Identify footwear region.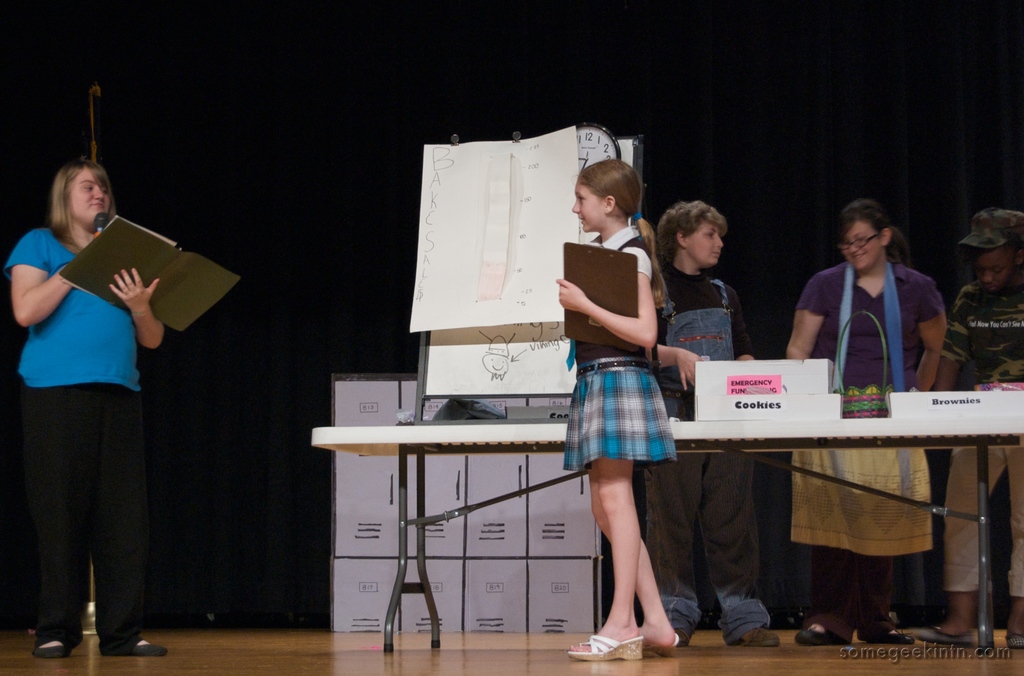
Region: 794/627/843/644.
